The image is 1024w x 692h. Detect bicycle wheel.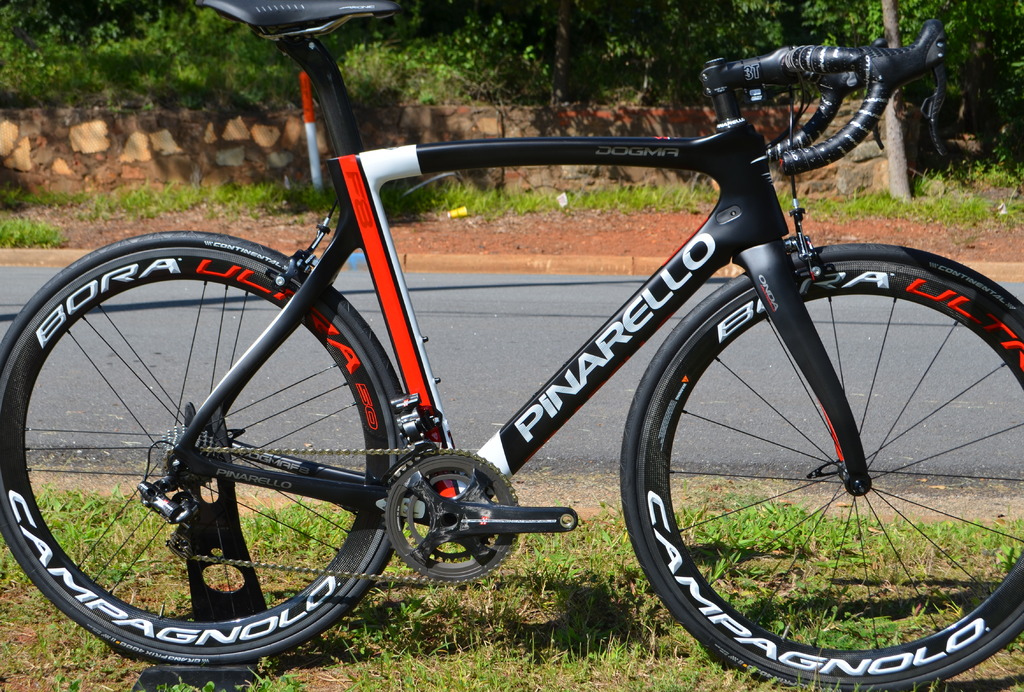
Detection: {"x1": 1, "y1": 227, "x2": 409, "y2": 666}.
